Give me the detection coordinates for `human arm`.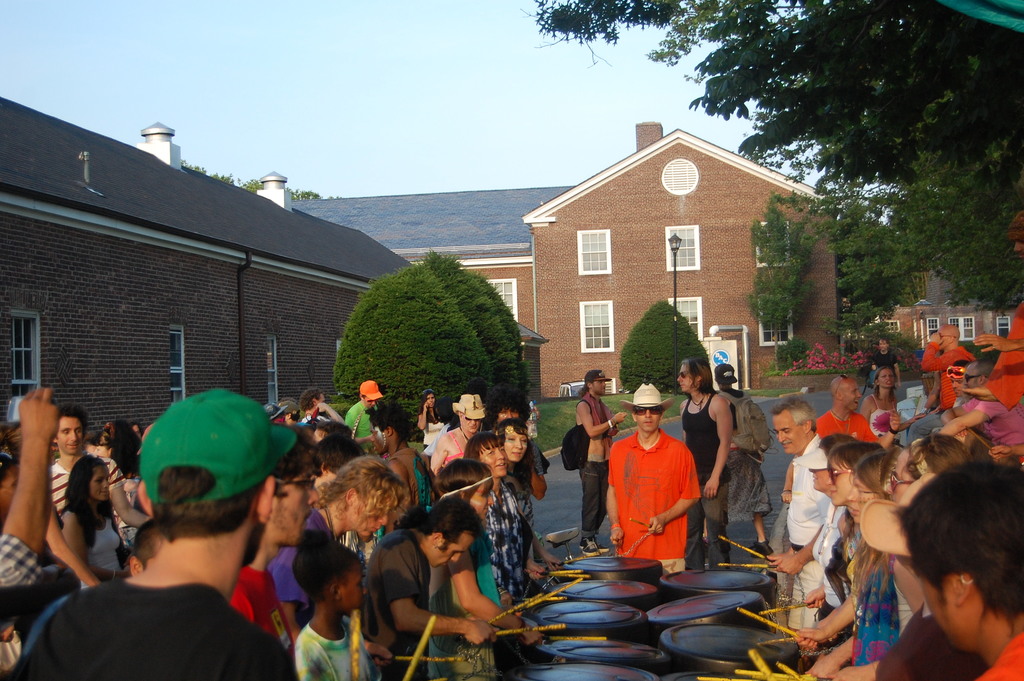
bbox=[827, 660, 883, 680].
